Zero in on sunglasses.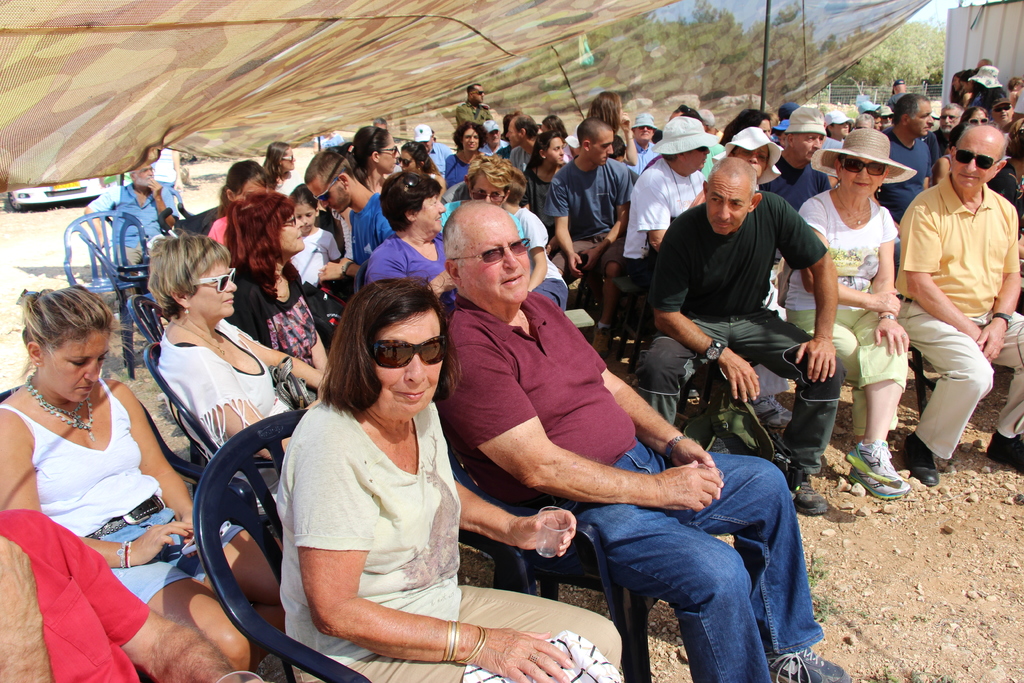
Zeroed in: l=283, t=156, r=293, b=164.
